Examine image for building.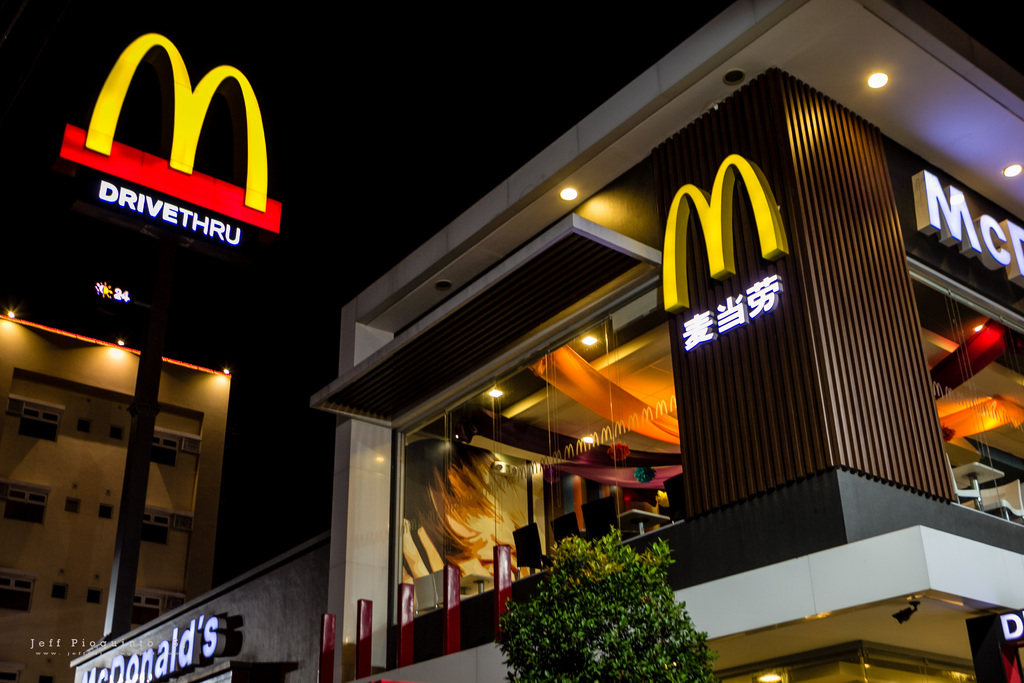
Examination result: [60, 524, 328, 682].
